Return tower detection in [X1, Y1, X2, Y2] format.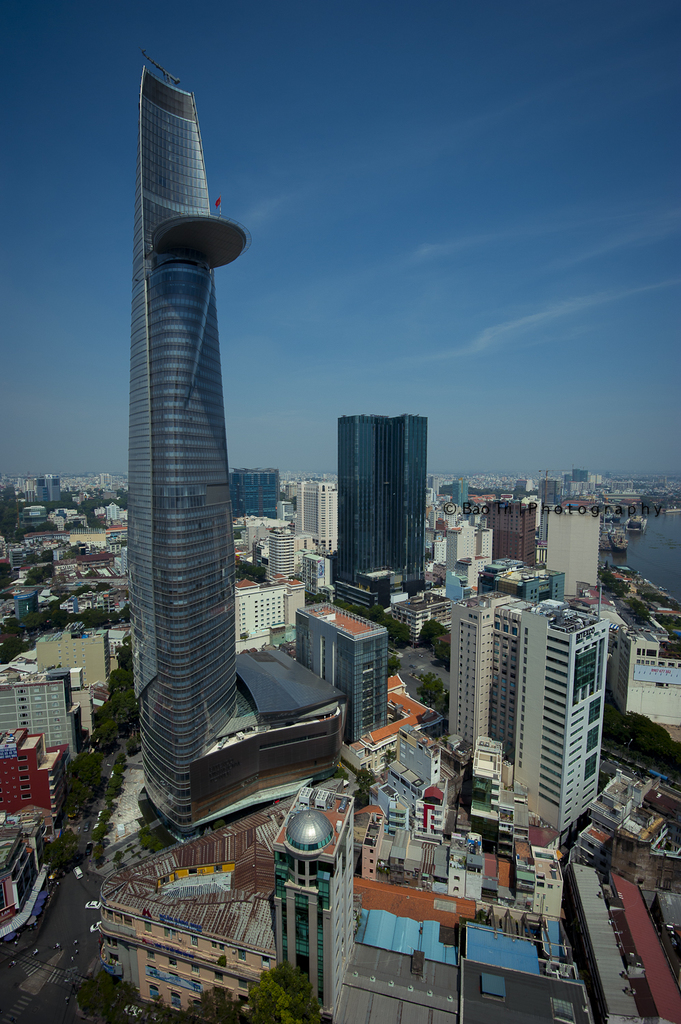
[124, 49, 351, 840].
